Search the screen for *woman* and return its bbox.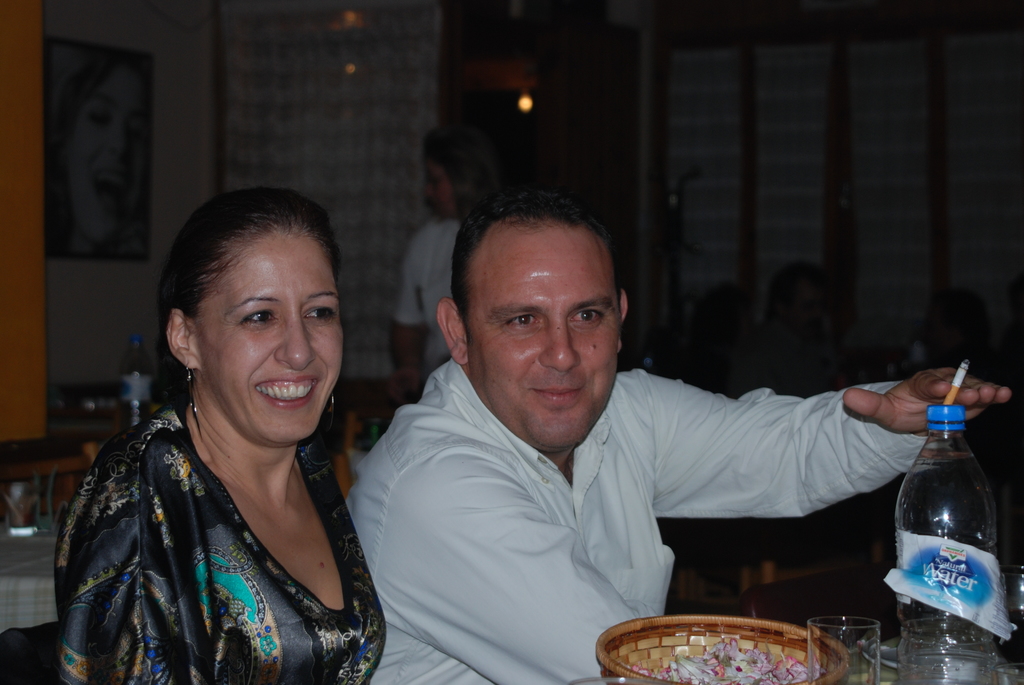
Found: [left=43, top=187, right=404, bottom=677].
